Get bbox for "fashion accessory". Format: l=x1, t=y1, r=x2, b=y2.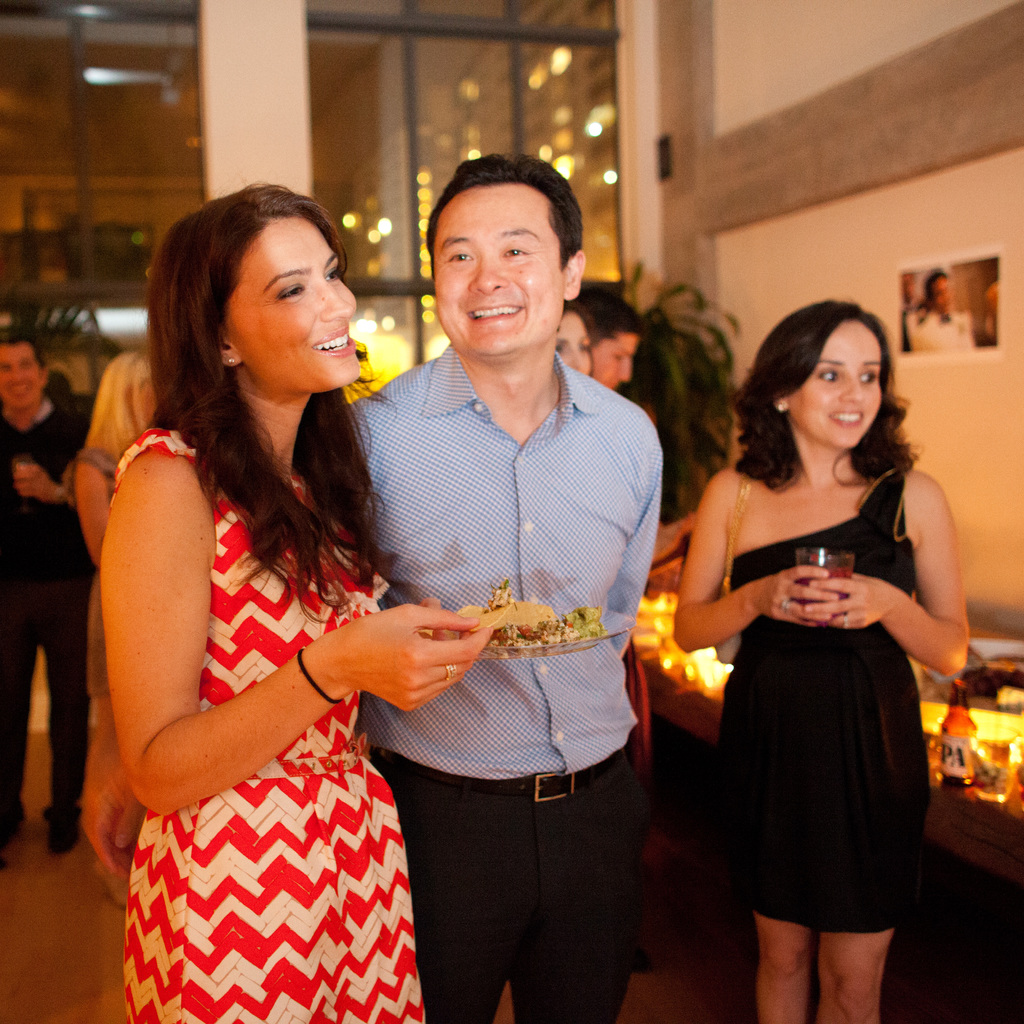
l=844, t=612, r=848, b=633.
